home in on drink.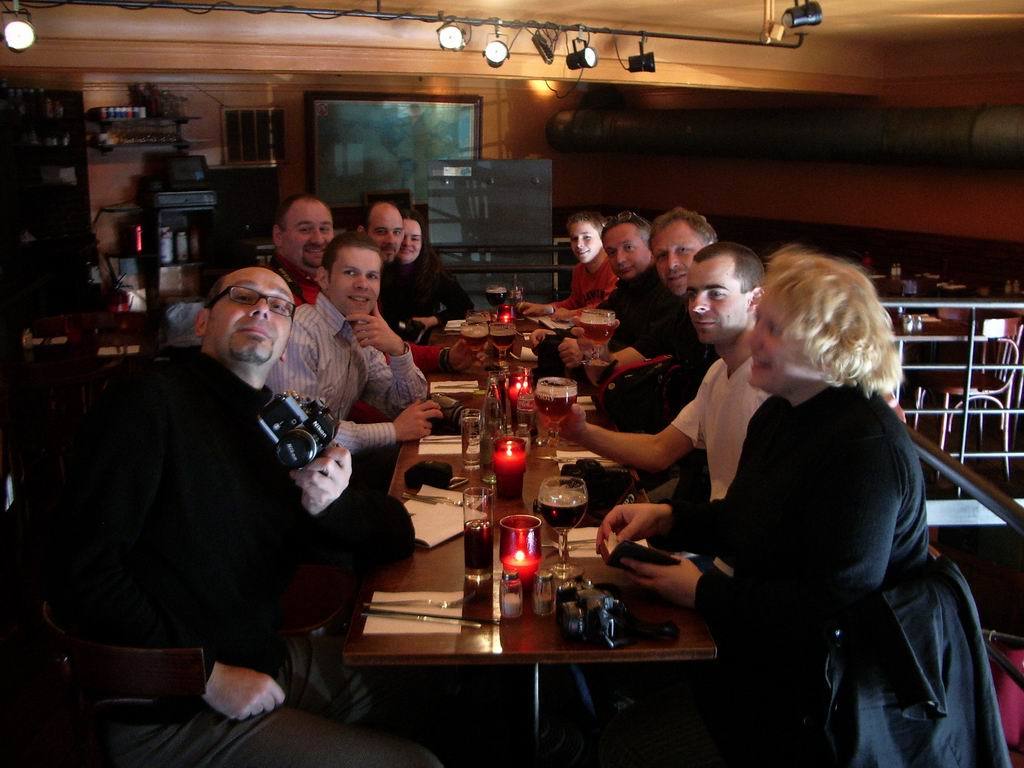
Homed in at <region>579, 321, 622, 346</region>.
